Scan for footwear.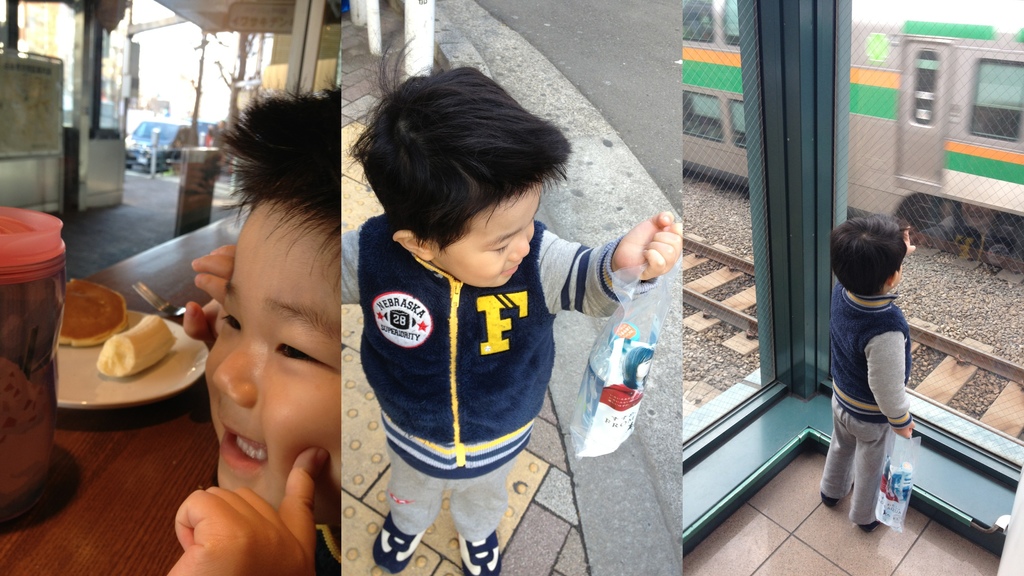
Scan result: box(859, 522, 884, 533).
